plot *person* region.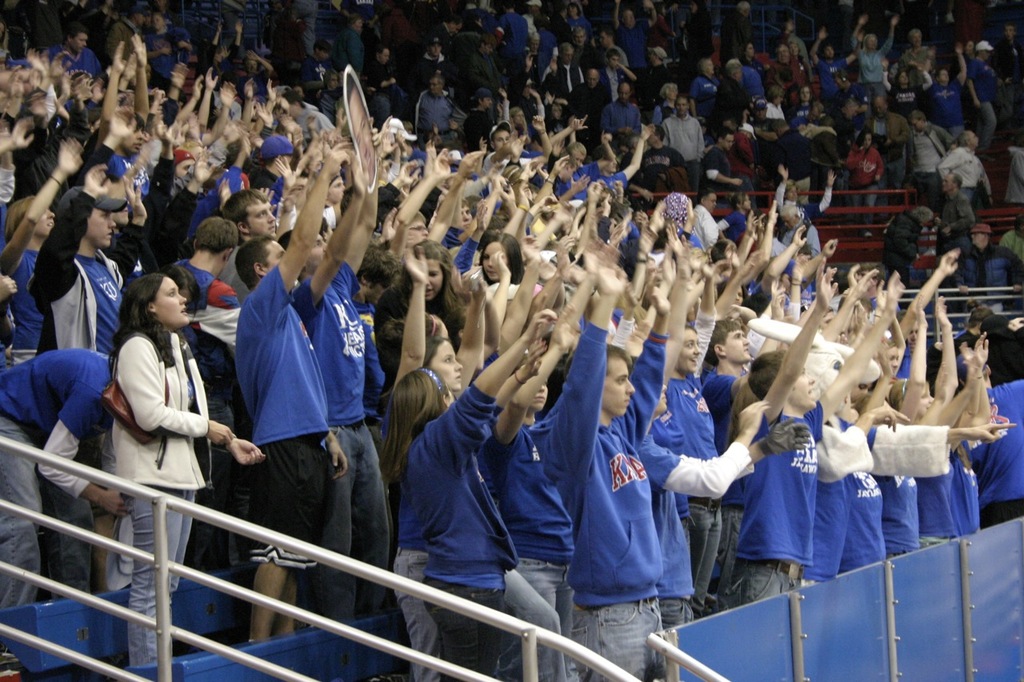
Plotted at [553, 6, 569, 42].
